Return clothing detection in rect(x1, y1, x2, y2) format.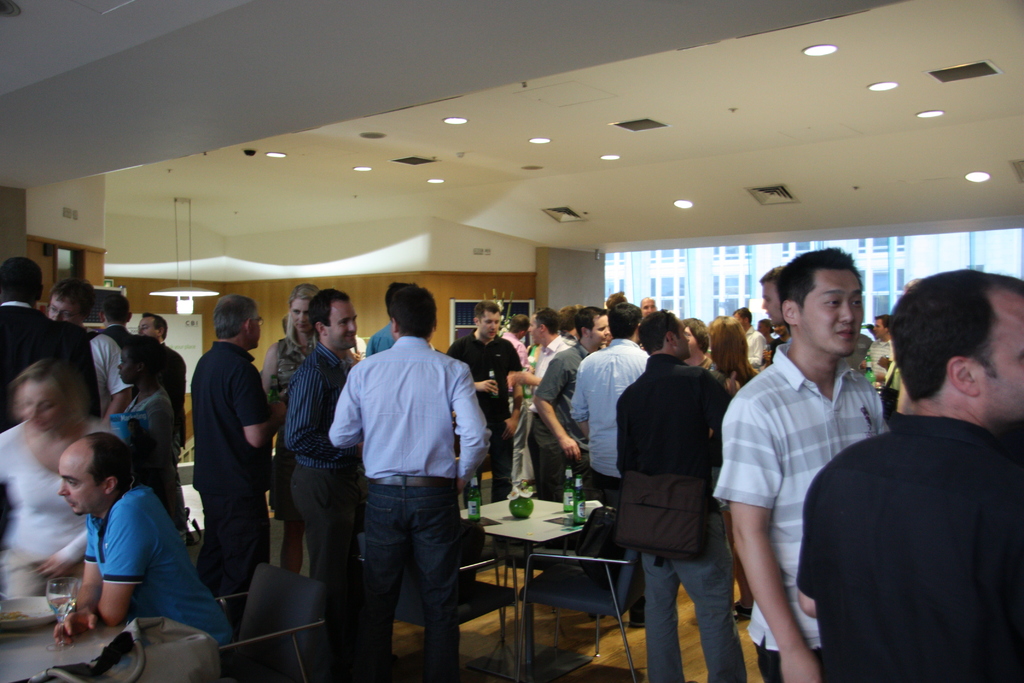
rect(296, 461, 352, 572).
